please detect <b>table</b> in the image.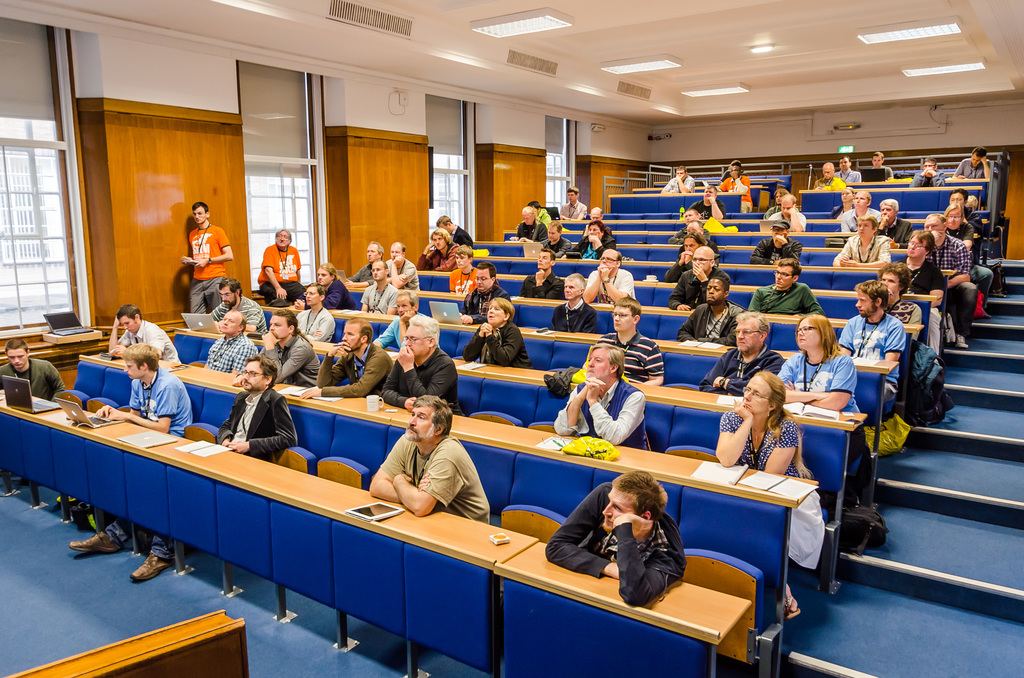
<bbox>51, 350, 814, 601</bbox>.
